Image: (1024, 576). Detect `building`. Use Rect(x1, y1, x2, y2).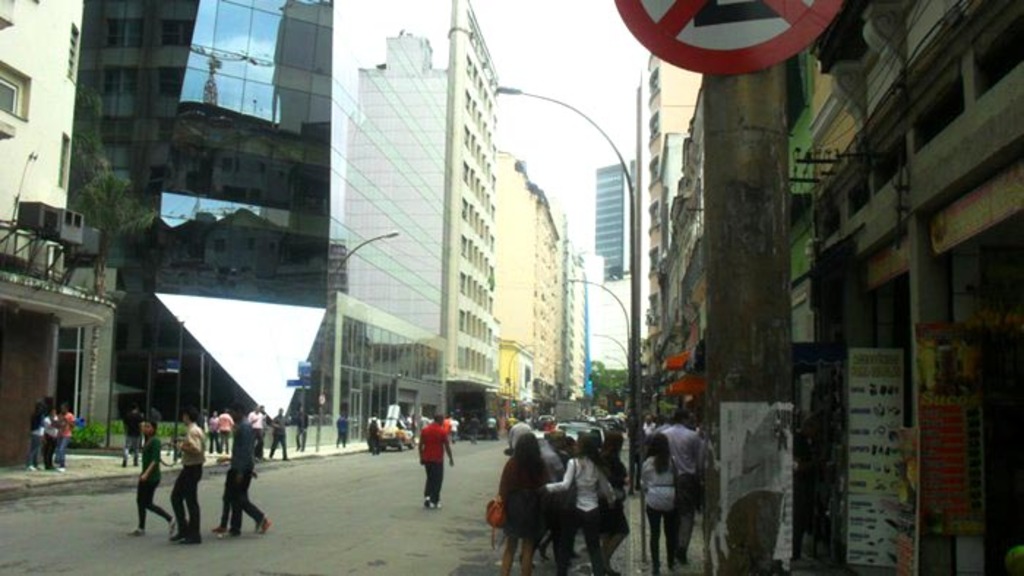
Rect(771, 0, 1023, 459).
